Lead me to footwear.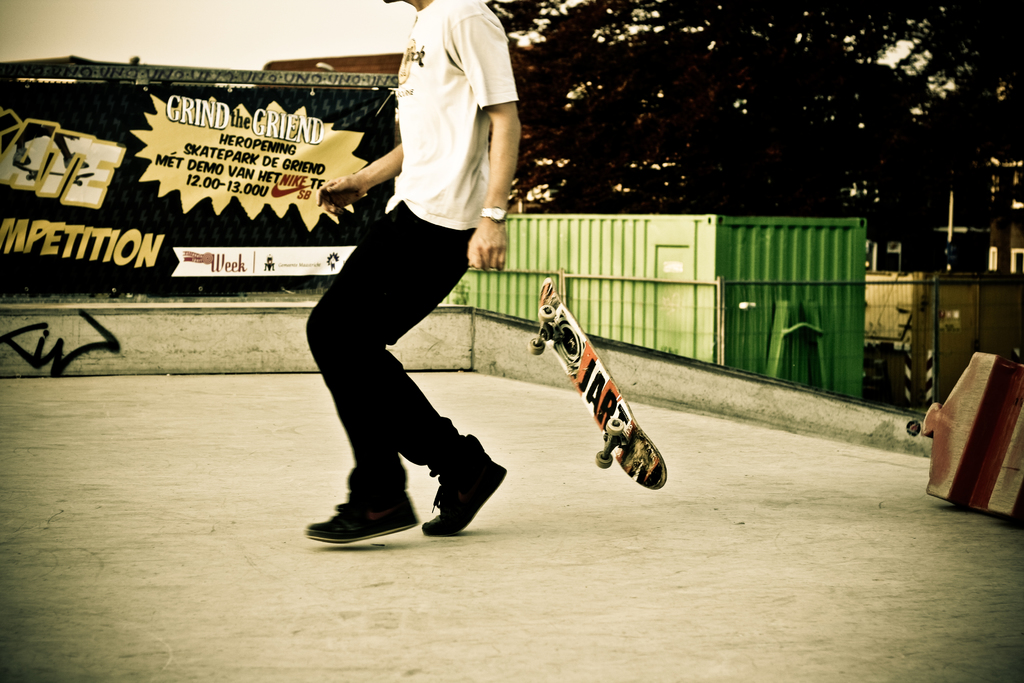
Lead to BBox(420, 434, 509, 537).
